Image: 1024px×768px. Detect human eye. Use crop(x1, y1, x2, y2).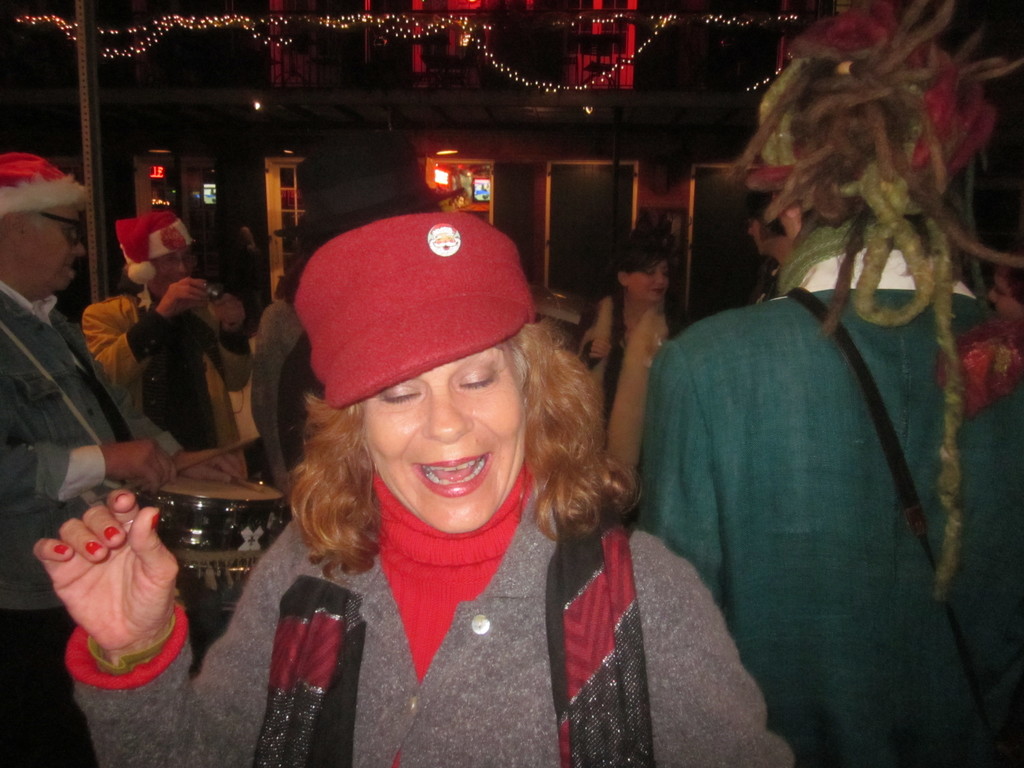
crop(378, 382, 427, 407).
